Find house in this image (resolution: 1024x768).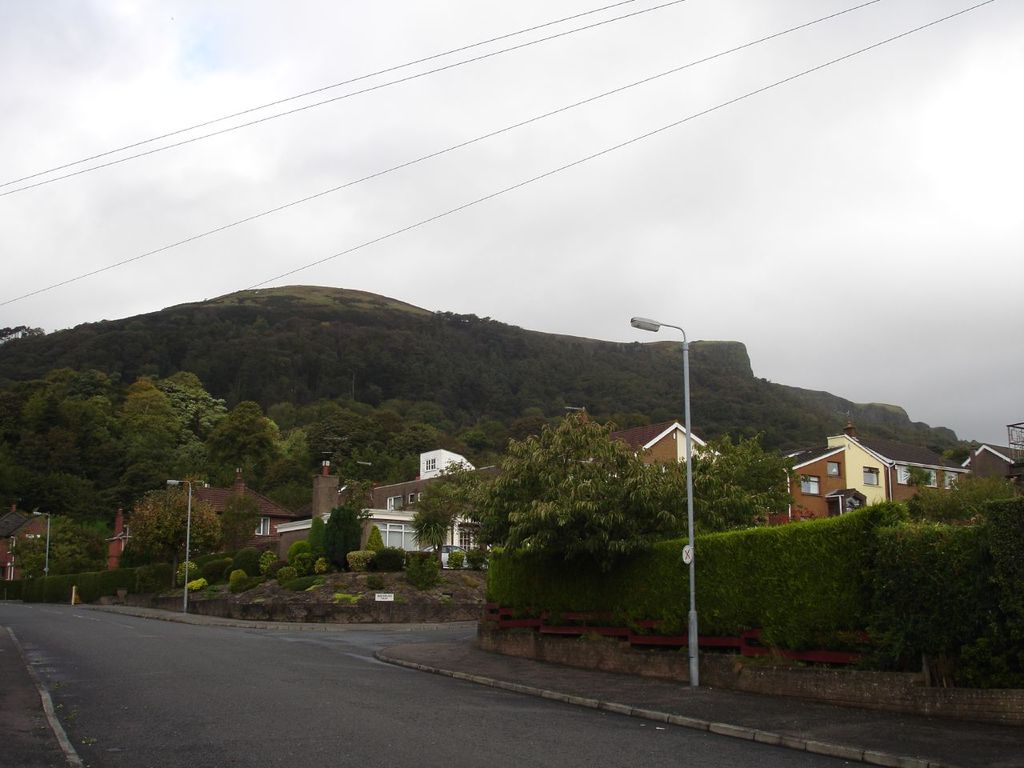
<bbox>629, 418, 721, 482</bbox>.
